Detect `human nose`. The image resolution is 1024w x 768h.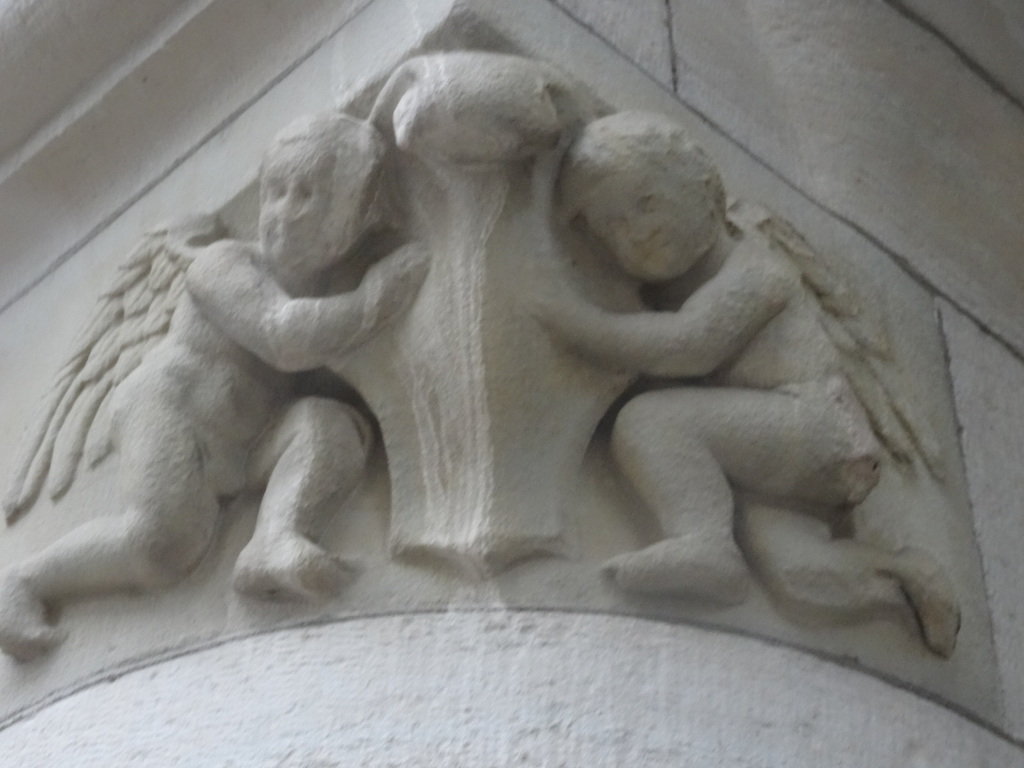
pyautogui.locateOnScreen(275, 186, 303, 224).
